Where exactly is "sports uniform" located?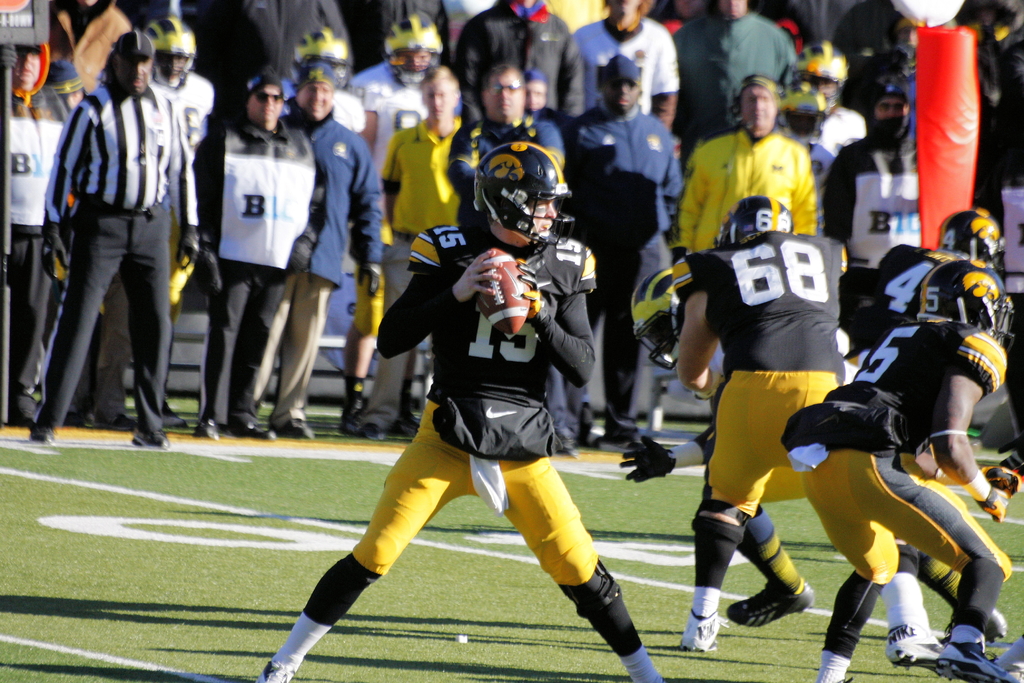
Its bounding box is <region>679, 231, 913, 535</region>.
